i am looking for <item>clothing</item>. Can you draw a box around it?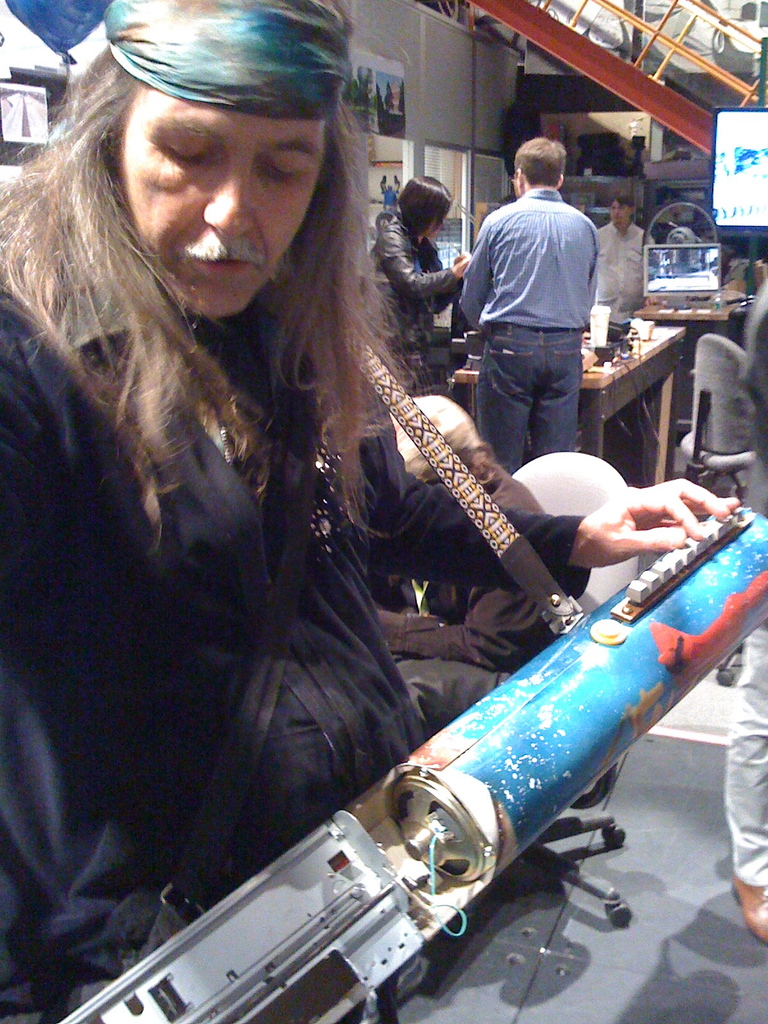
Sure, the bounding box is [349, 204, 465, 392].
